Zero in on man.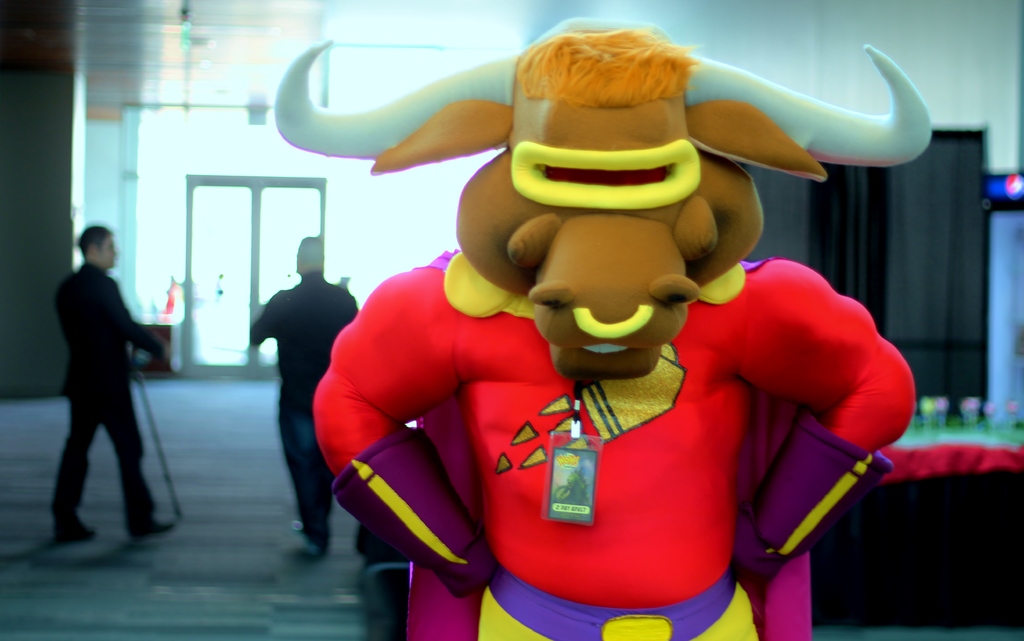
Zeroed in: 40:208:170:569.
